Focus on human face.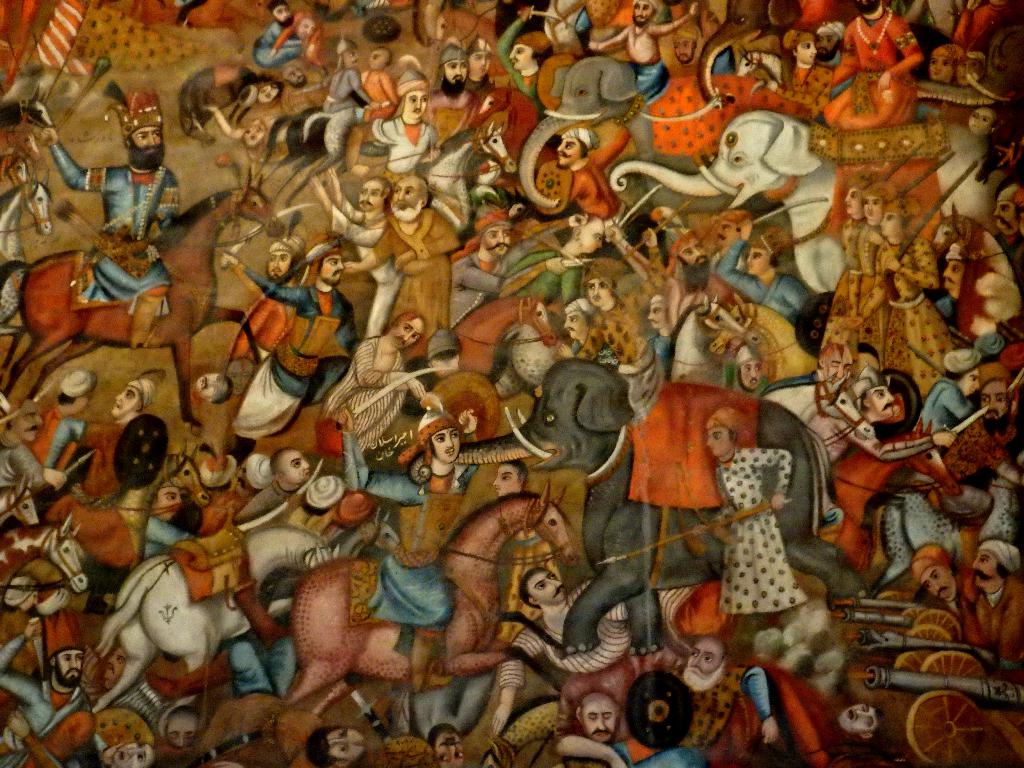
Focused at (left=879, top=211, right=904, bottom=237).
